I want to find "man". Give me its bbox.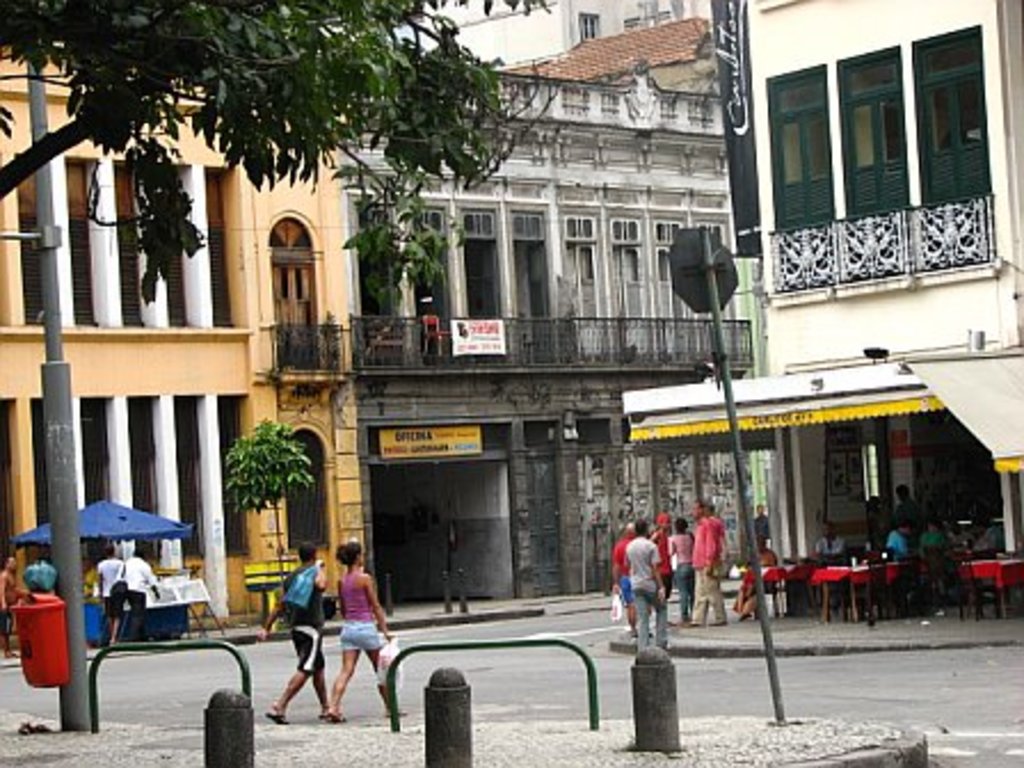
rect(89, 546, 123, 651).
